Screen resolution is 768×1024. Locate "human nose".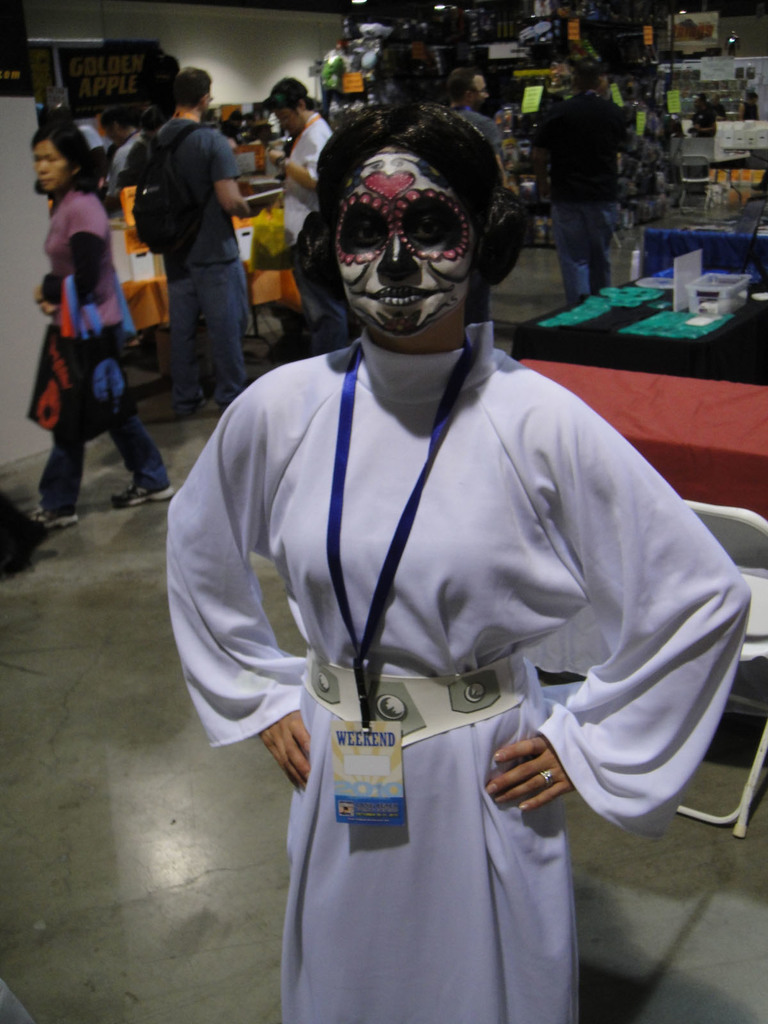
(34,155,49,172).
